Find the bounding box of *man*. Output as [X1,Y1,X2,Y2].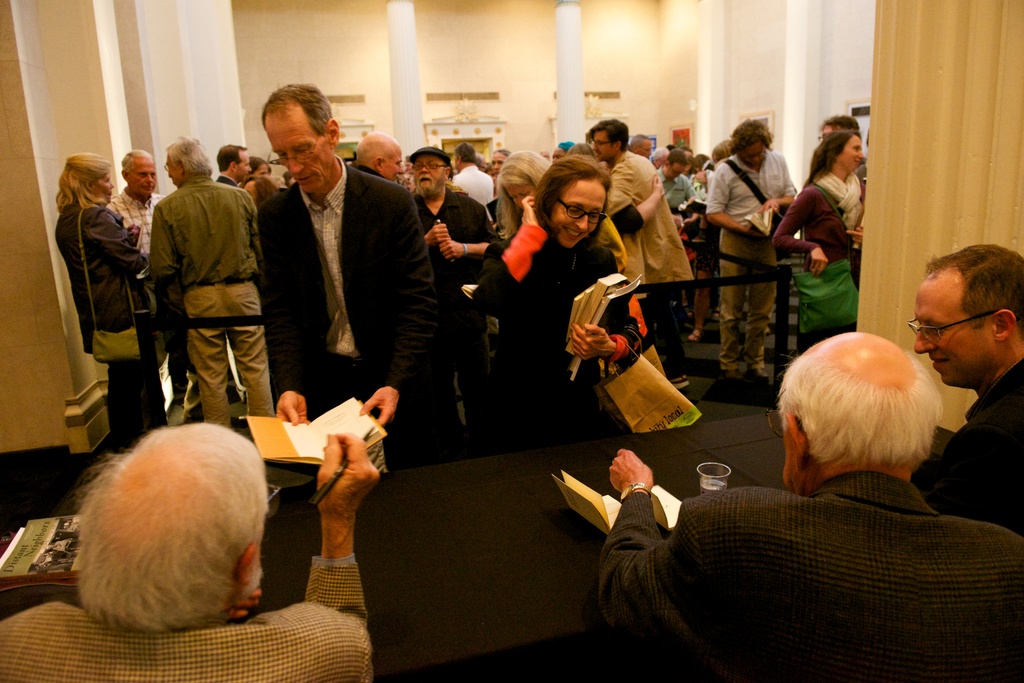
[451,133,505,213].
